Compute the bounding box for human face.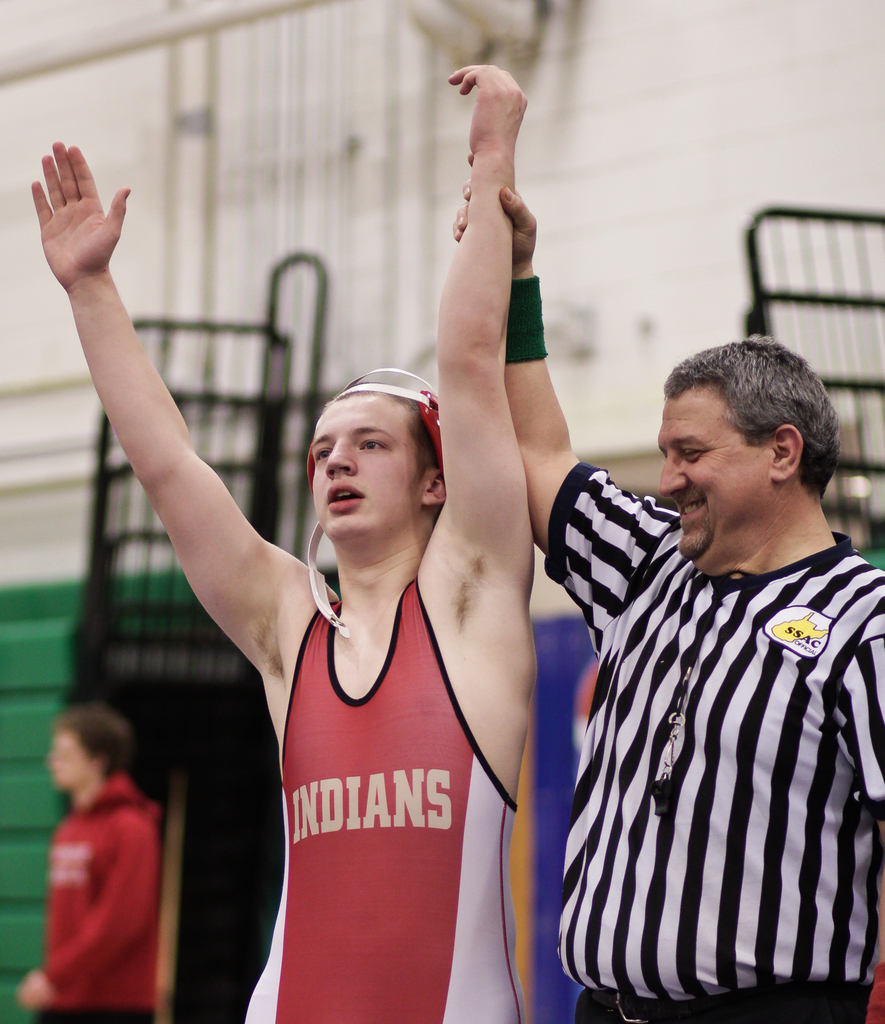
detection(313, 394, 425, 538).
